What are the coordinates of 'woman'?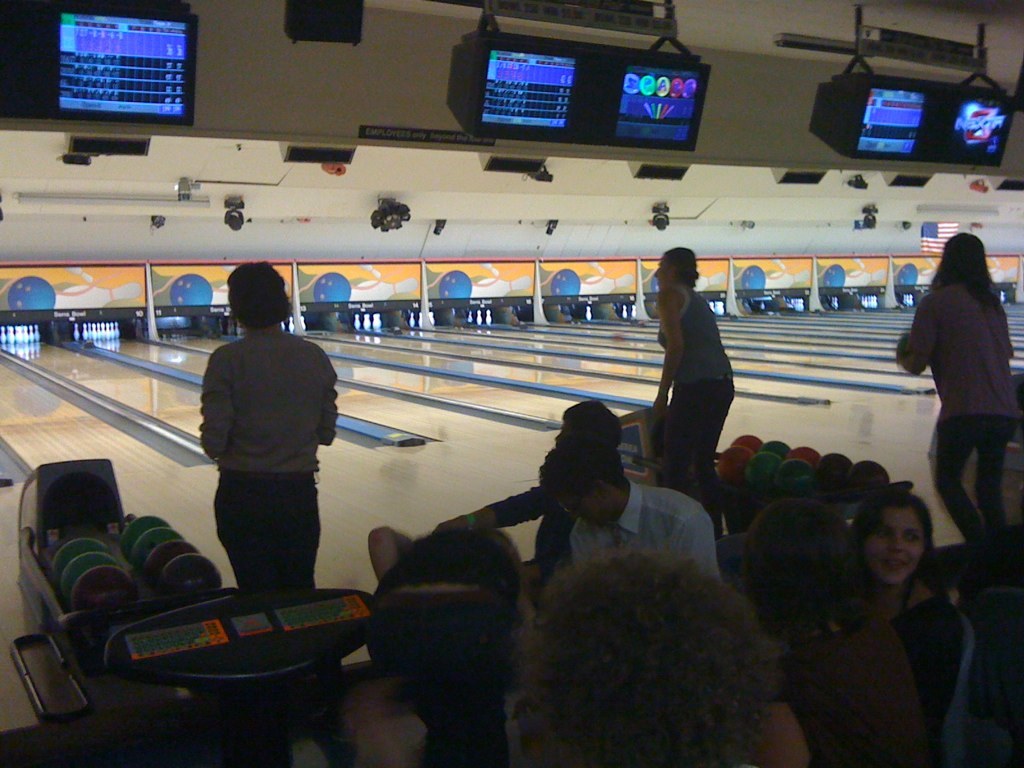
Rect(641, 247, 734, 547).
